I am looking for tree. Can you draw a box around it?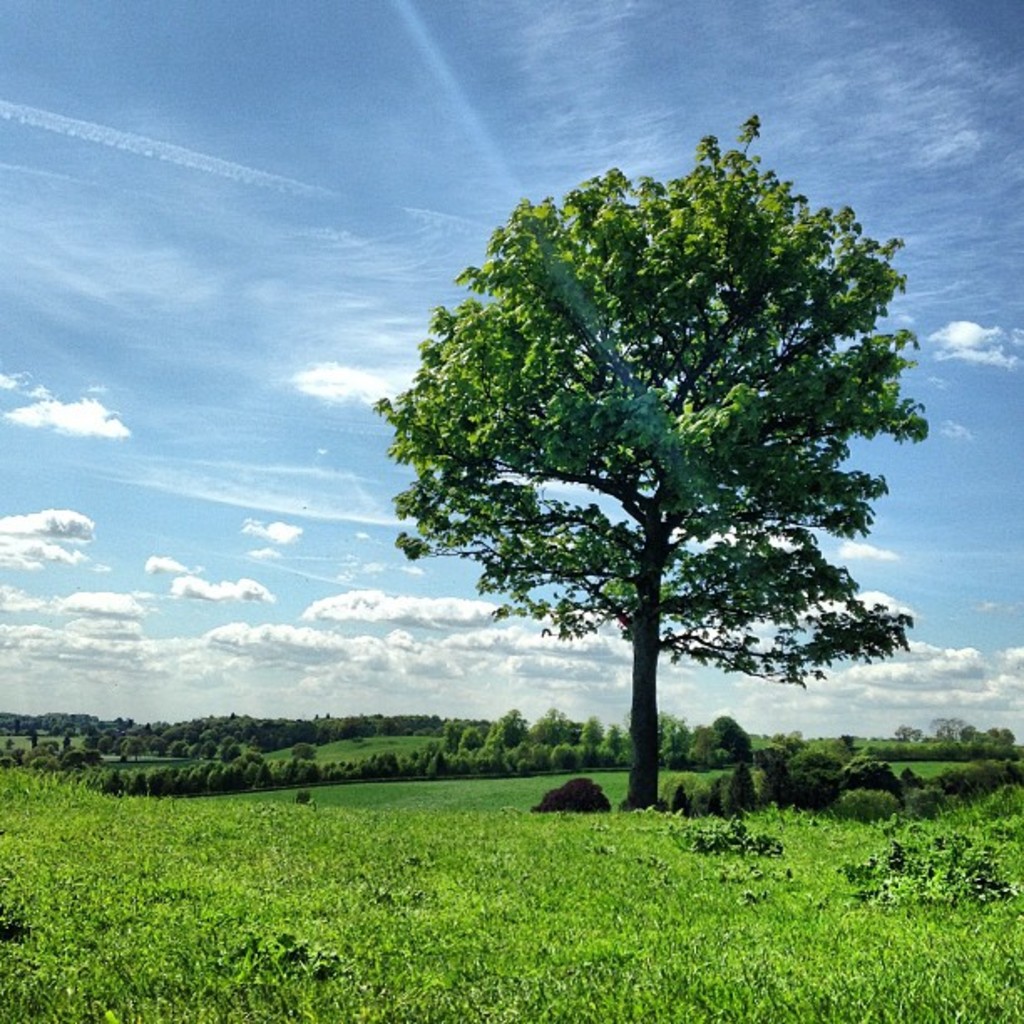
Sure, the bounding box is x1=387, y1=114, x2=935, y2=817.
